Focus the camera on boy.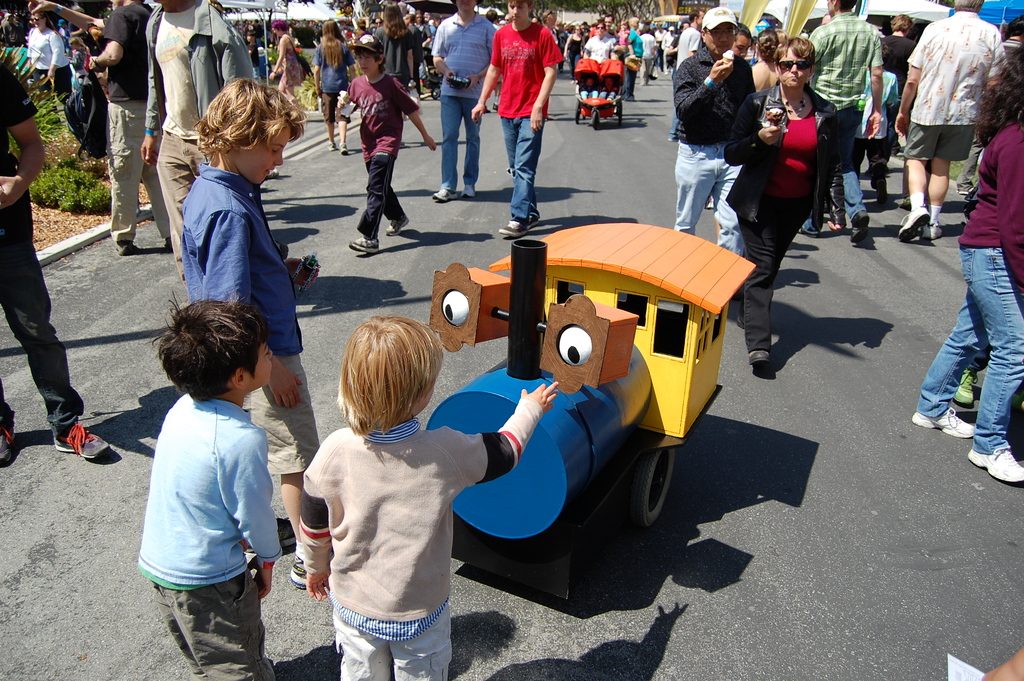
Focus region: (left=852, top=41, right=900, bottom=202).
